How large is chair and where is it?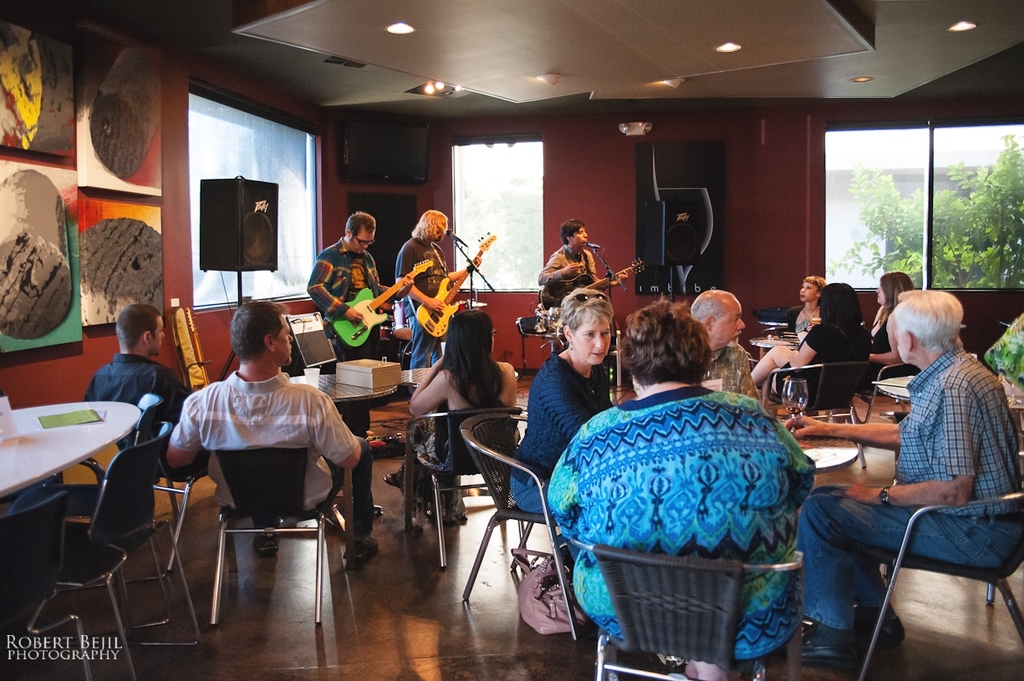
Bounding box: bbox(29, 420, 202, 674).
